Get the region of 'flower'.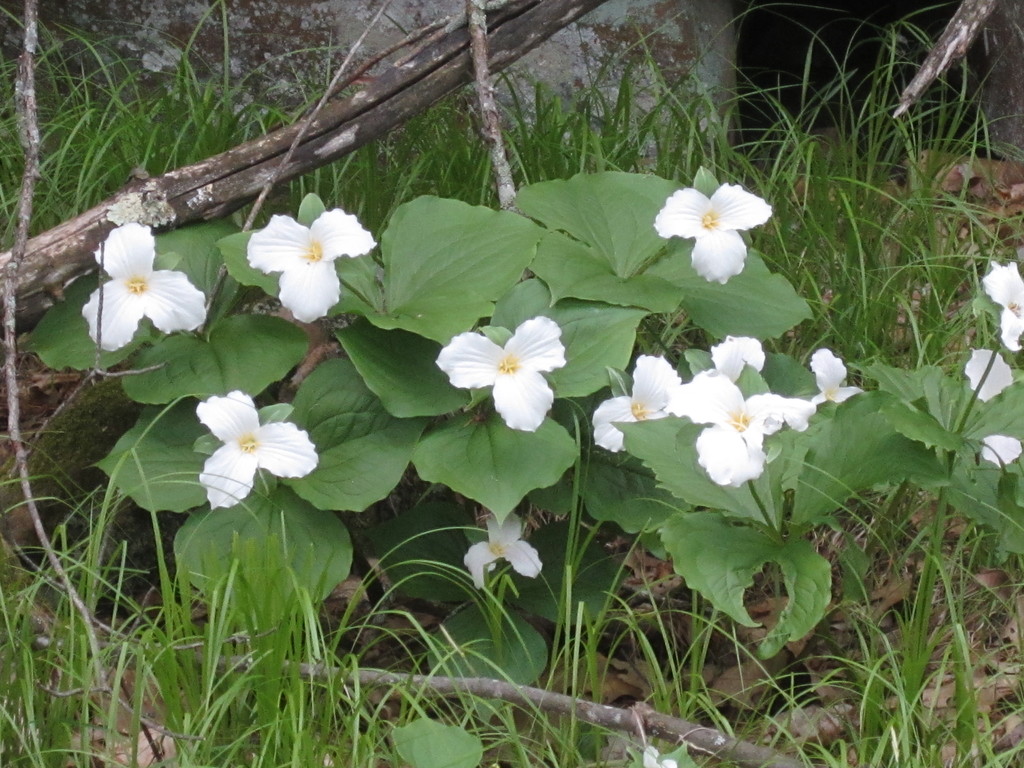
Rect(804, 352, 861, 404).
